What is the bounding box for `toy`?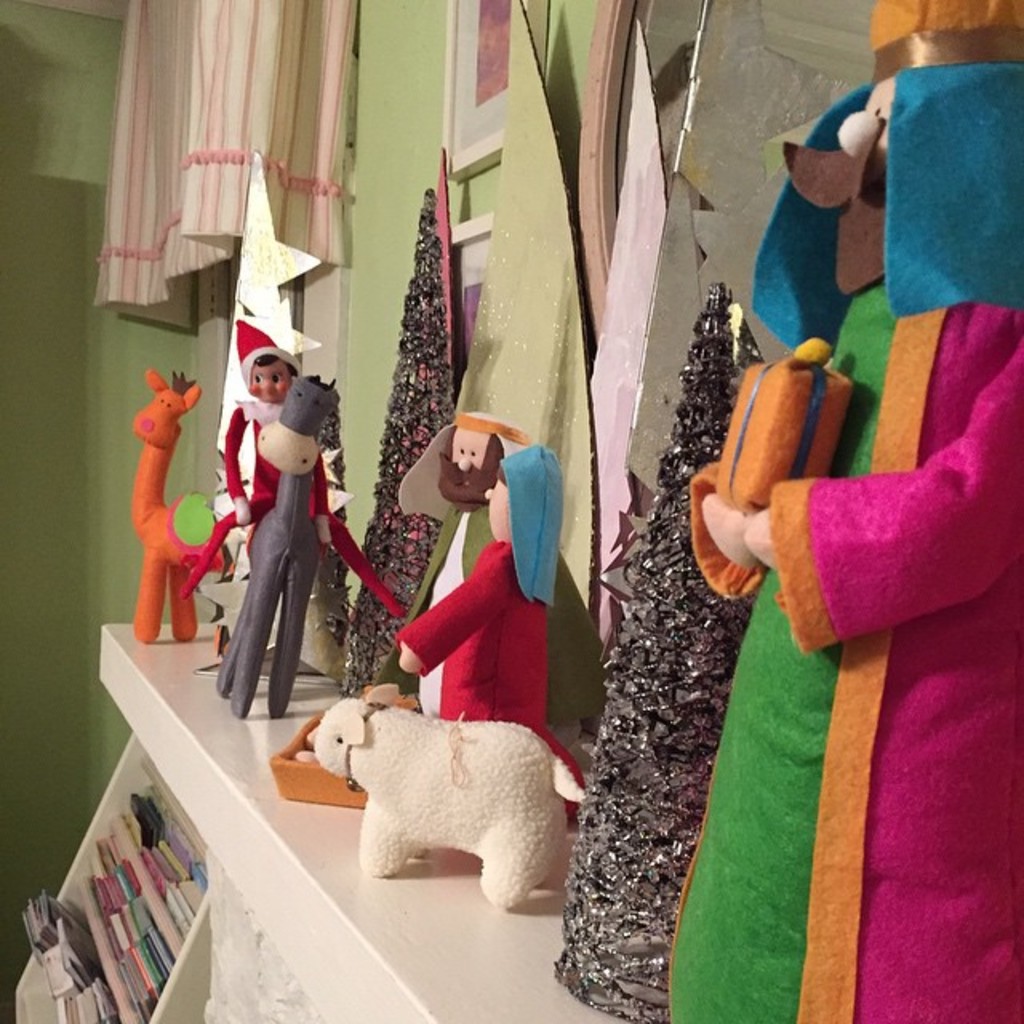
[x1=394, y1=440, x2=576, y2=822].
